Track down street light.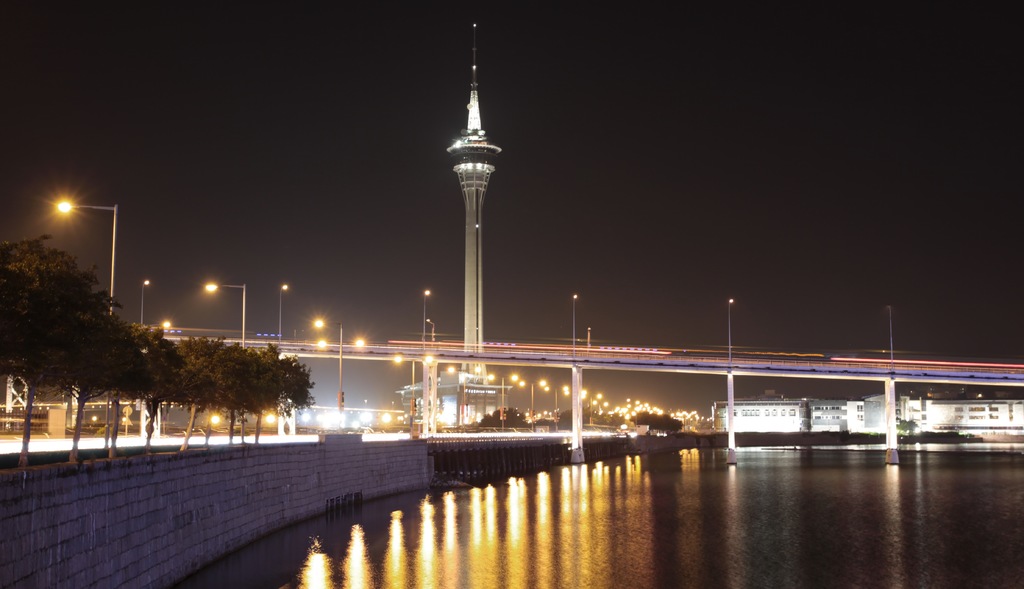
Tracked to bbox=[134, 278, 154, 331].
